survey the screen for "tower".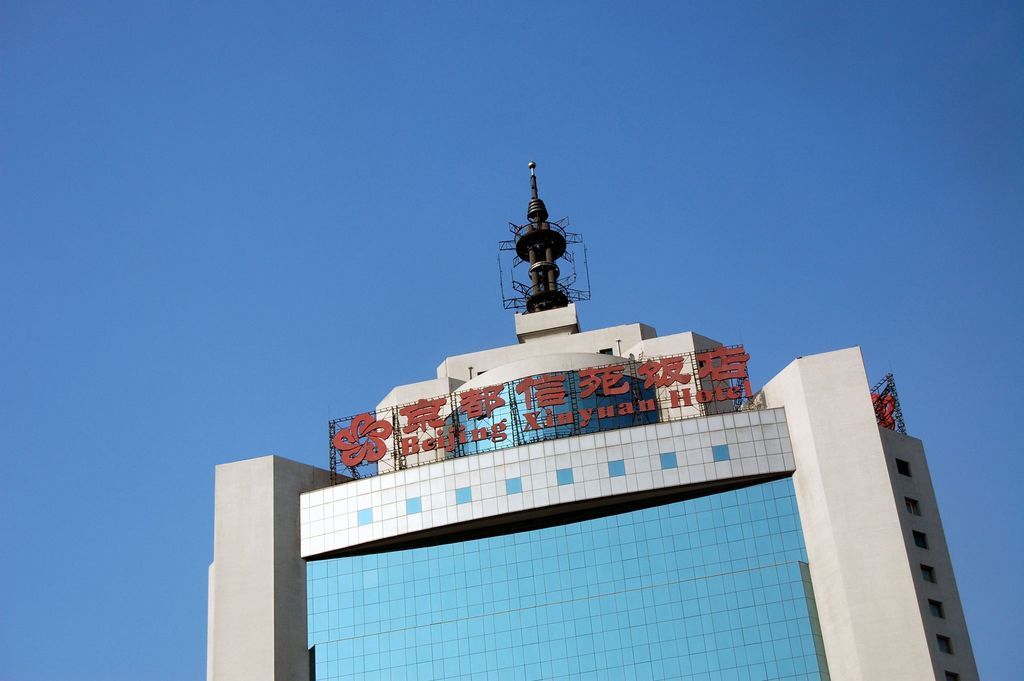
Survey found: left=212, top=165, right=977, bottom=680.
